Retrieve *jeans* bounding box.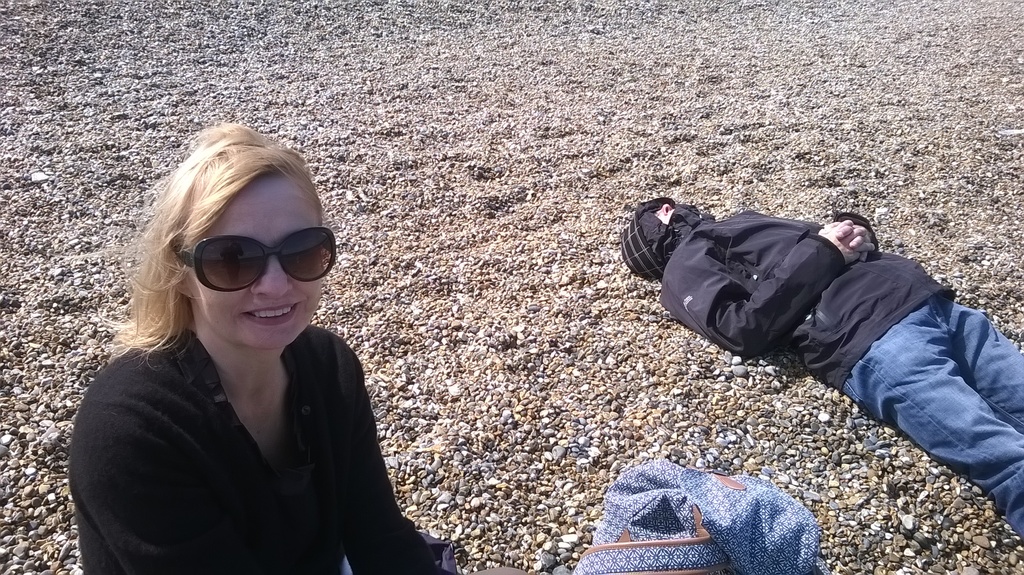
Bounding box: [left=842, top=293, right=1023, bottom=544].
